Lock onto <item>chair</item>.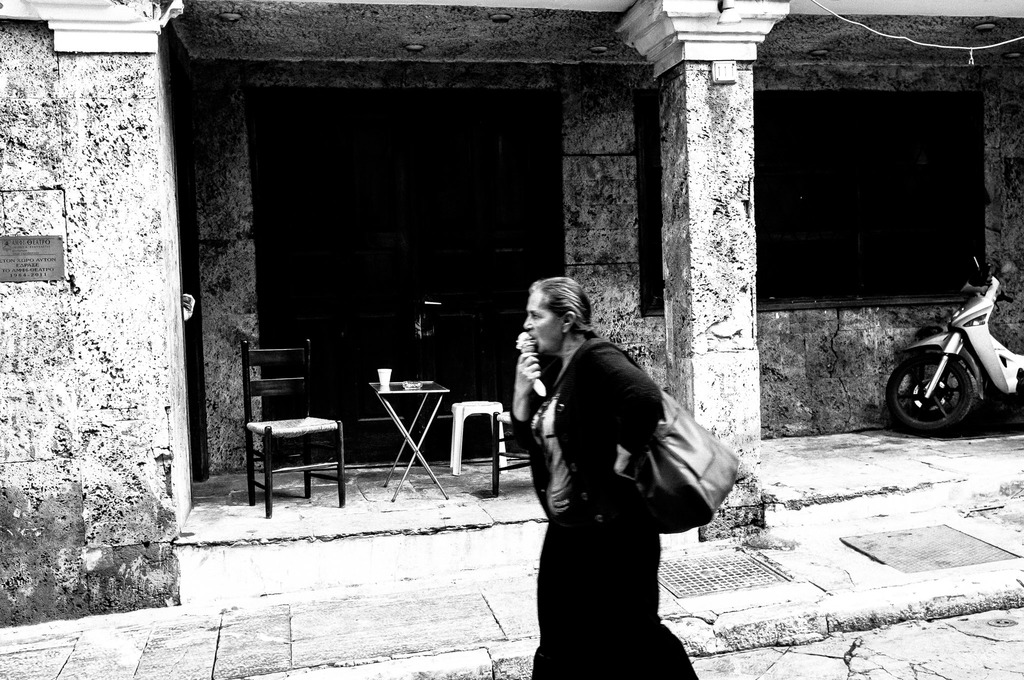
Locked: x1=488, y1=410, x2=527, y2=496.
